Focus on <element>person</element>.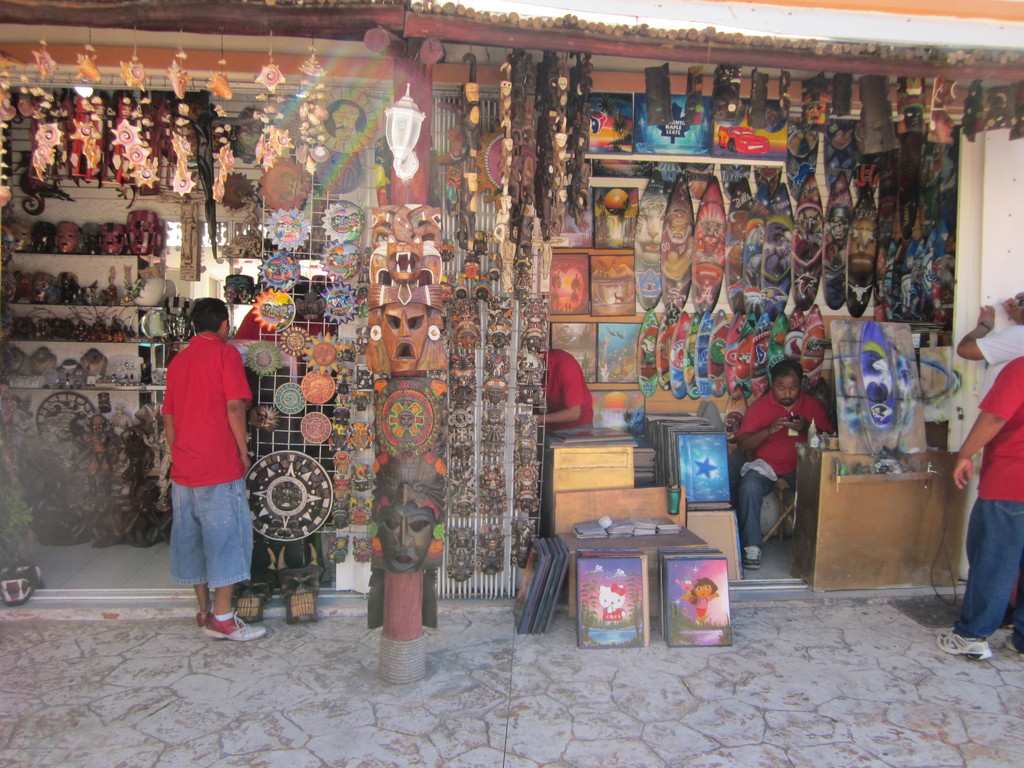
Focused at 932:357:1023:662.
